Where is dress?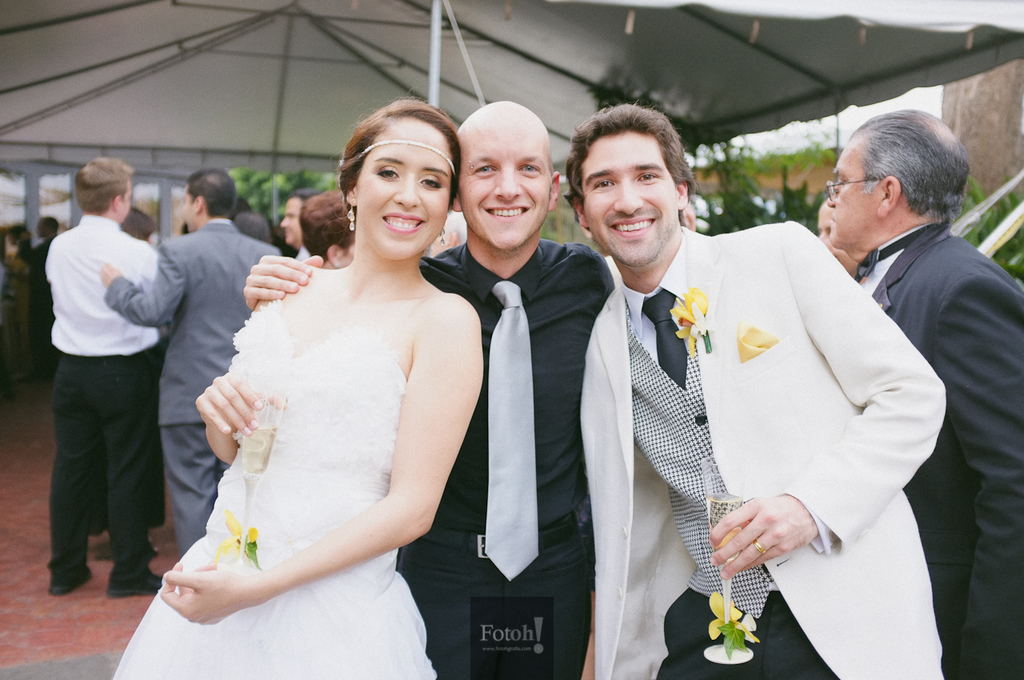
(132, 191, 470, 679).
